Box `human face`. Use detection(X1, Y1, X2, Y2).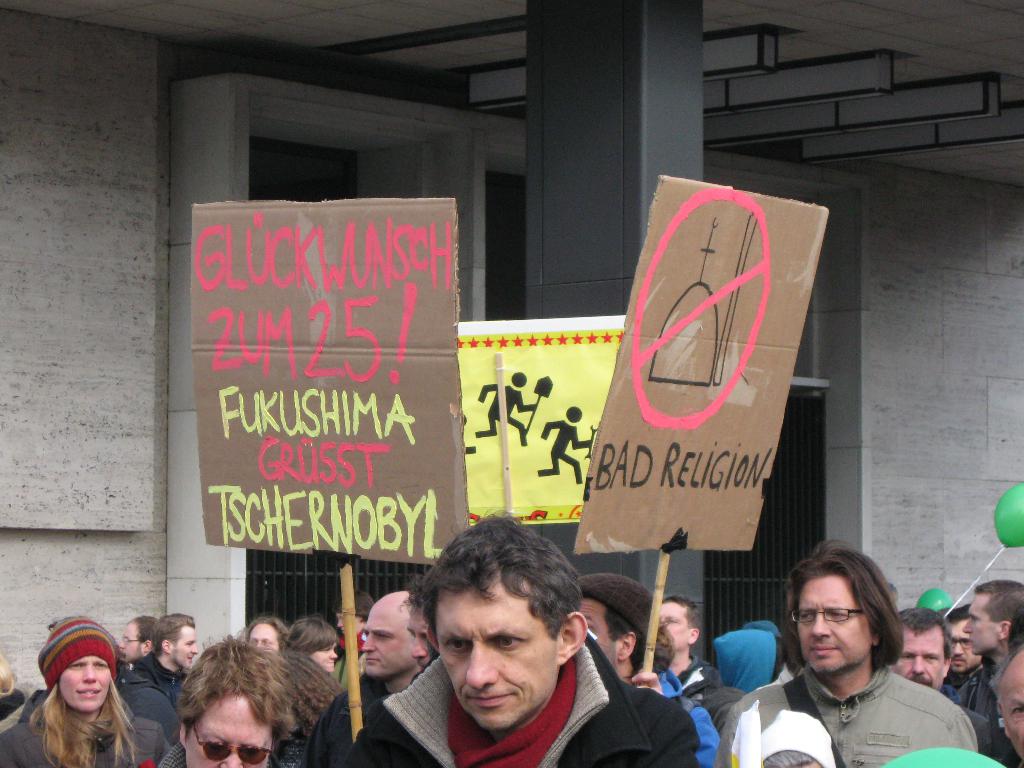
detection(360, 607, 419, 676).
